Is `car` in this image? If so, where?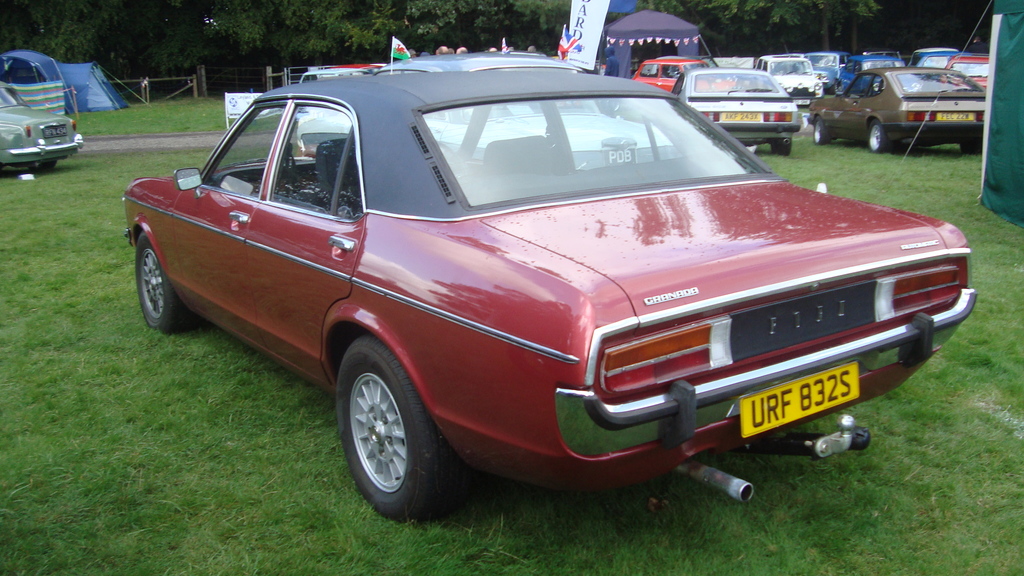
Yes, at bbox=[135, 56, 975, 508].
